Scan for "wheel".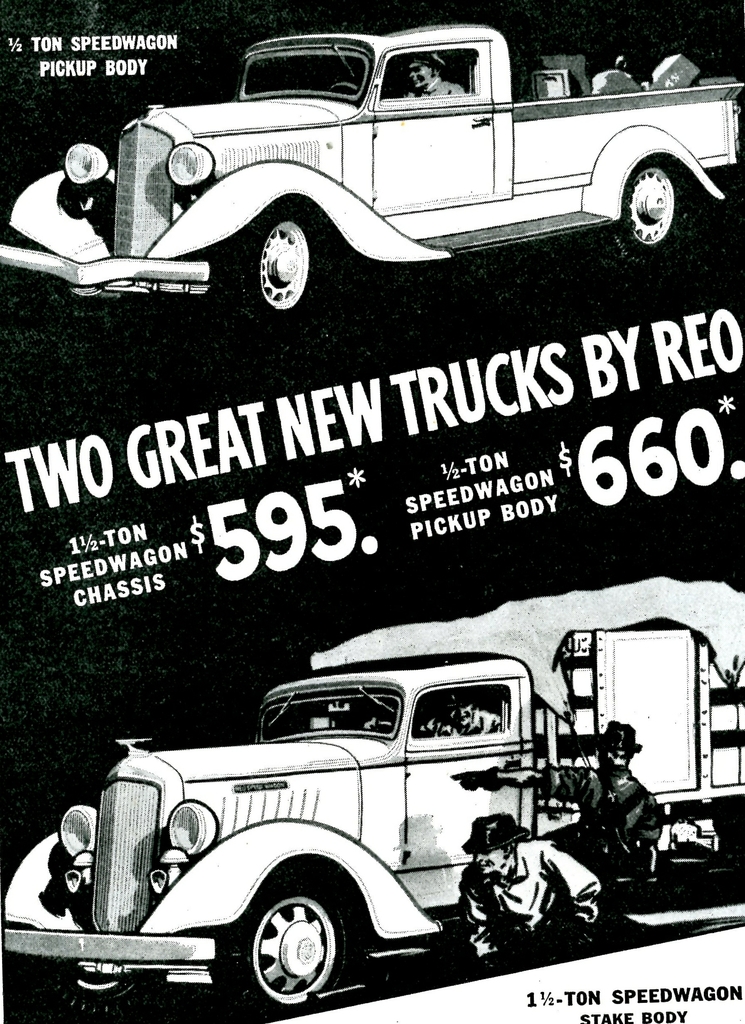
Scan result: x1=239 y1=905 x2=340 y2=1003.
